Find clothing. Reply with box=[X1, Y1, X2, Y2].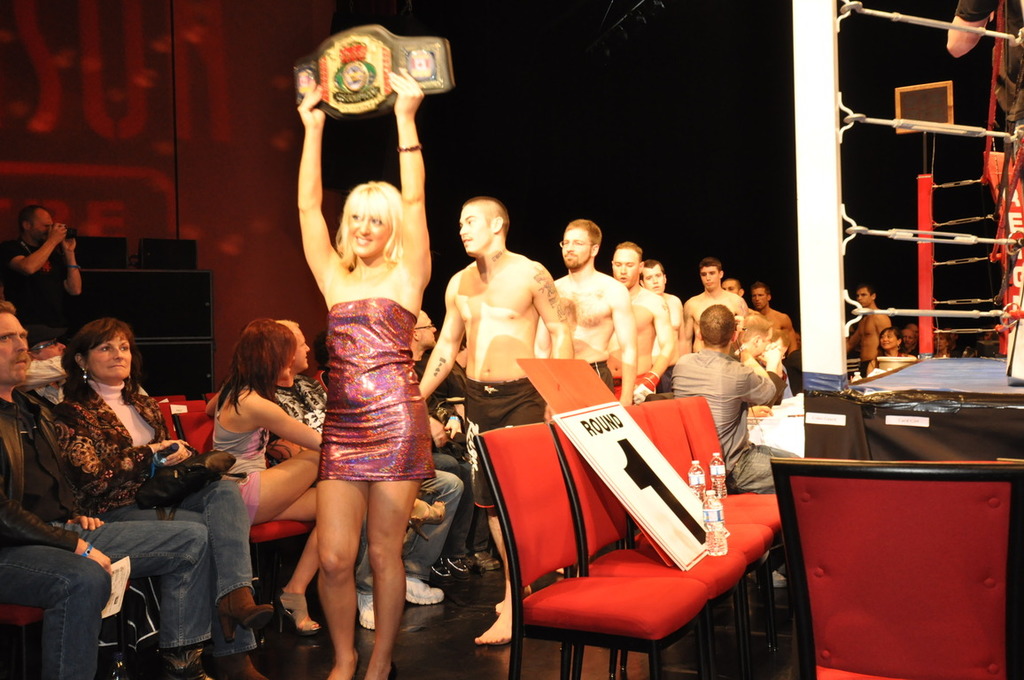
box=[54, 378, 253, 651].
